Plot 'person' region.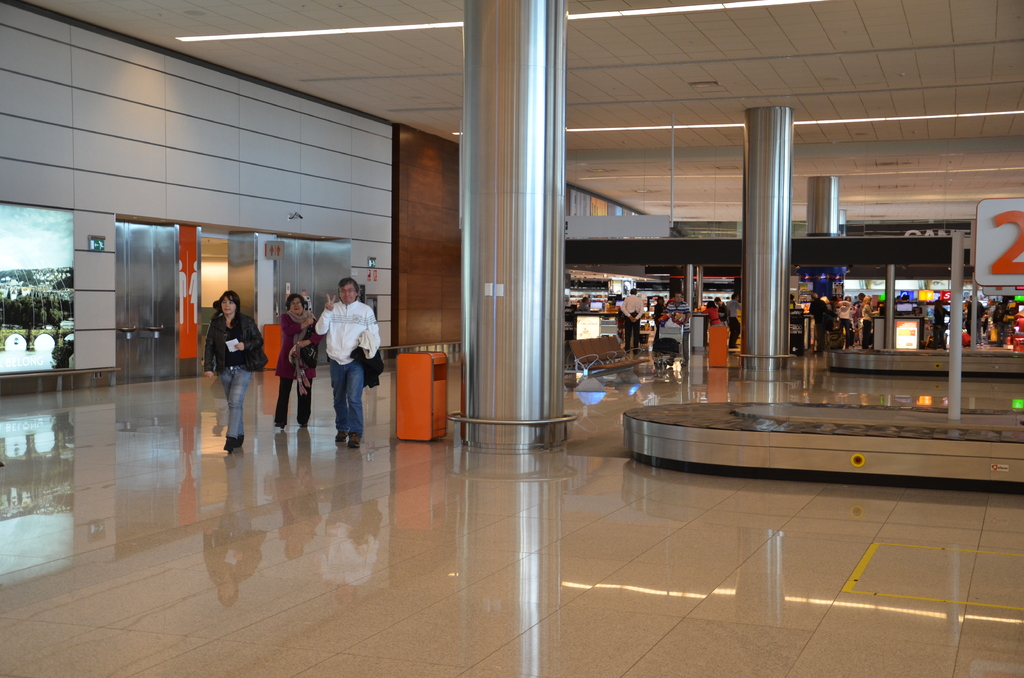
Plotted at box(610, 303, 615, 308).
